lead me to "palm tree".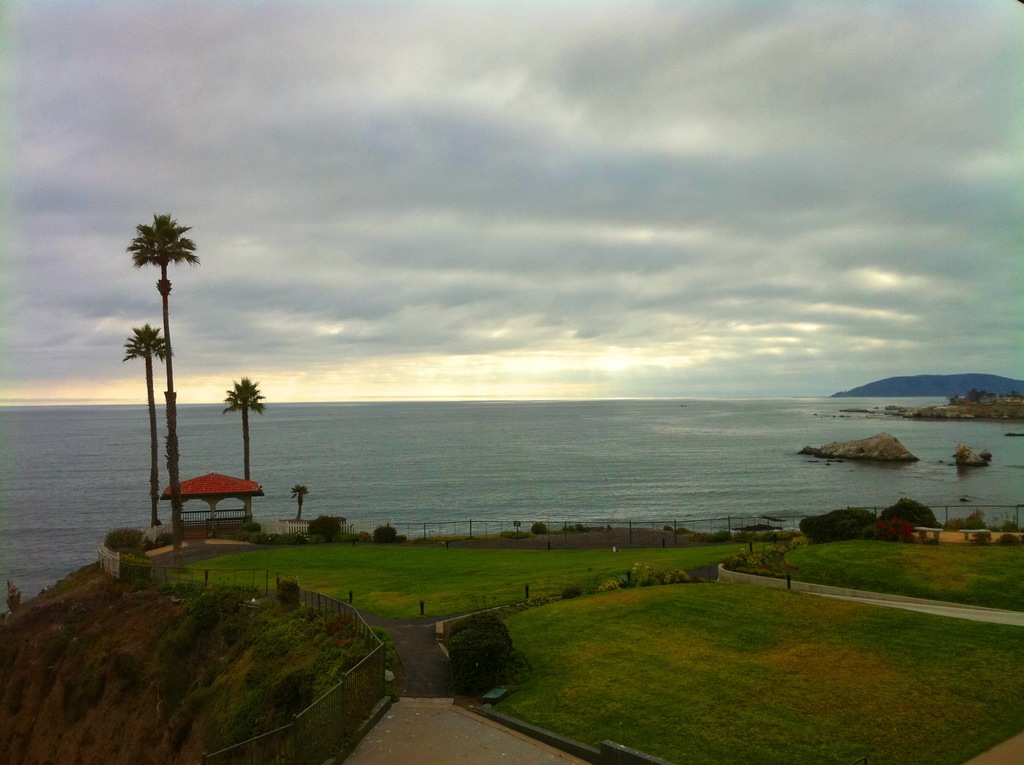
Lead to [x1=225, y1=373, x2=253, y2=550].
